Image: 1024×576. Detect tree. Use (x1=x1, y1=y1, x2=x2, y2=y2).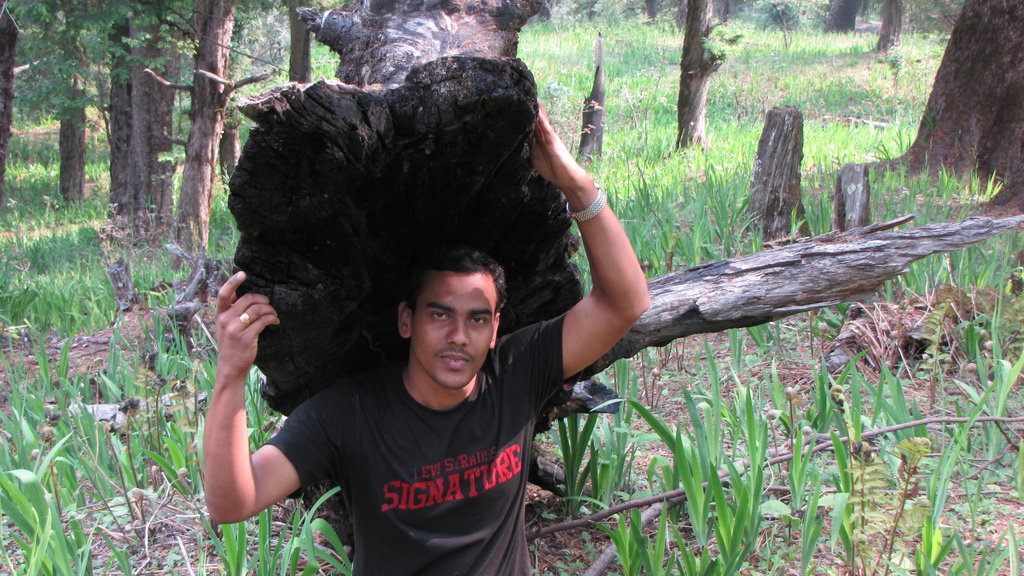
(x1=15, y1=0, x2=138, y2=209).
